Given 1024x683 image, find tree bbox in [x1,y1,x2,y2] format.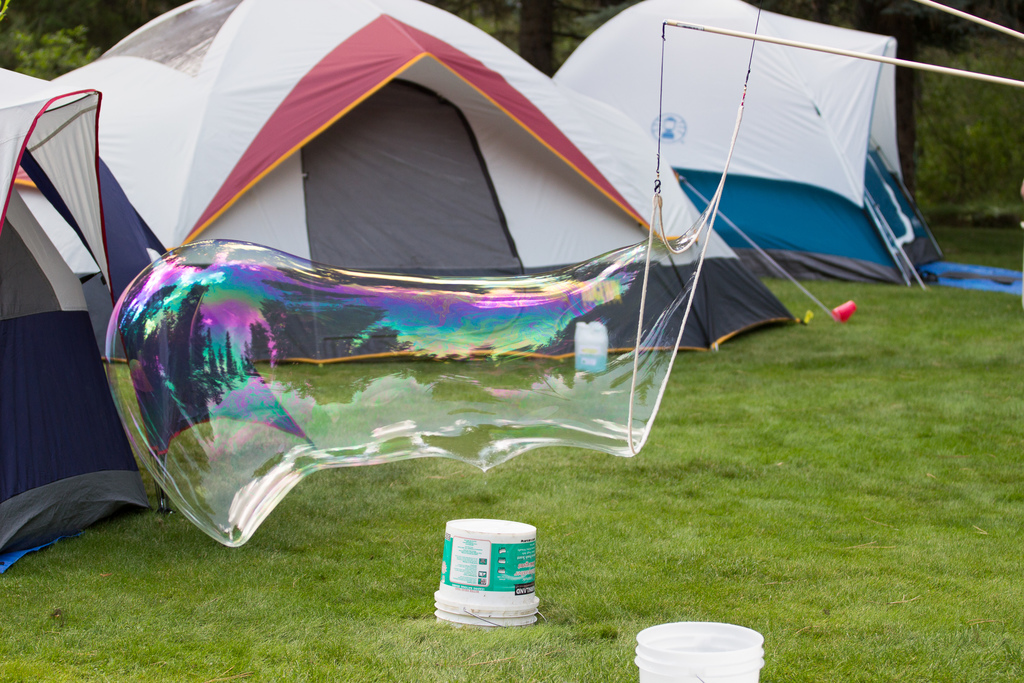
[914,46,1023,210].
